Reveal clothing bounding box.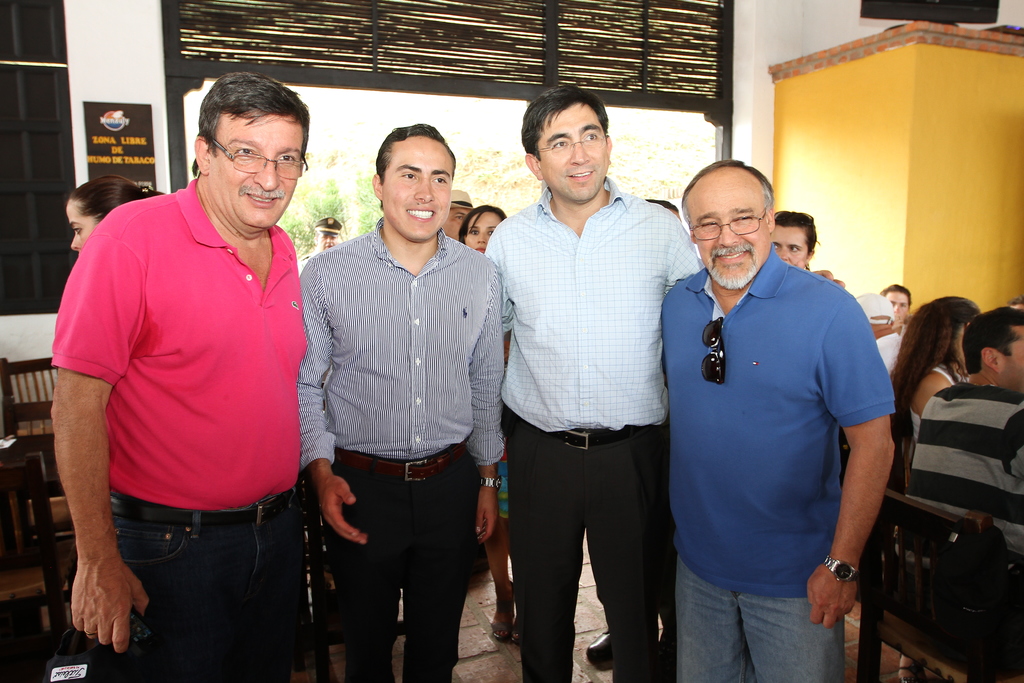
Revealed: [657,247,900,682].
